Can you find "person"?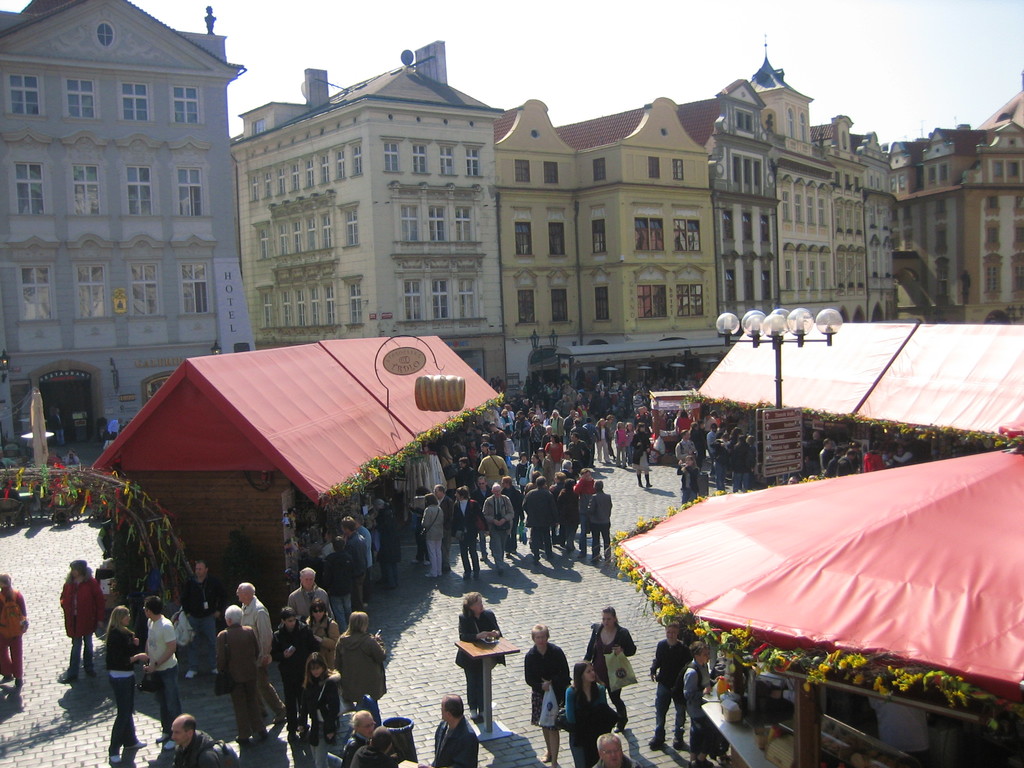
Yes, bounding box: box(278, 561, 337, 623).
